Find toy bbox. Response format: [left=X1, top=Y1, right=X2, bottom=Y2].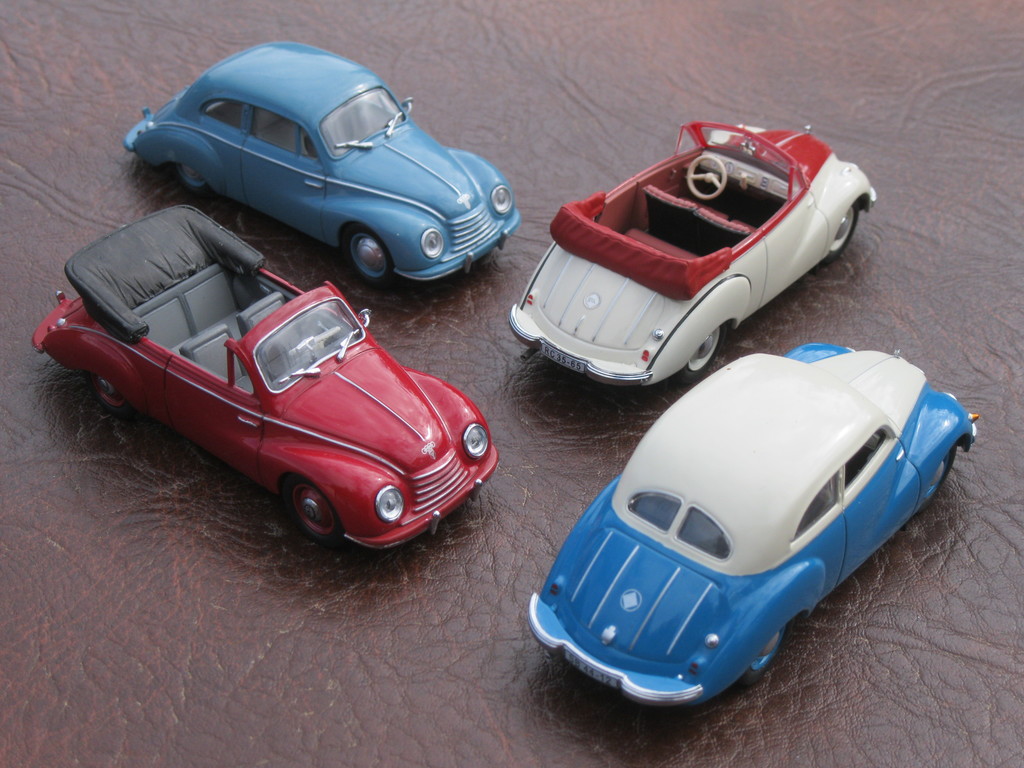
[left=123, top=38, right=520, bottom=288].
